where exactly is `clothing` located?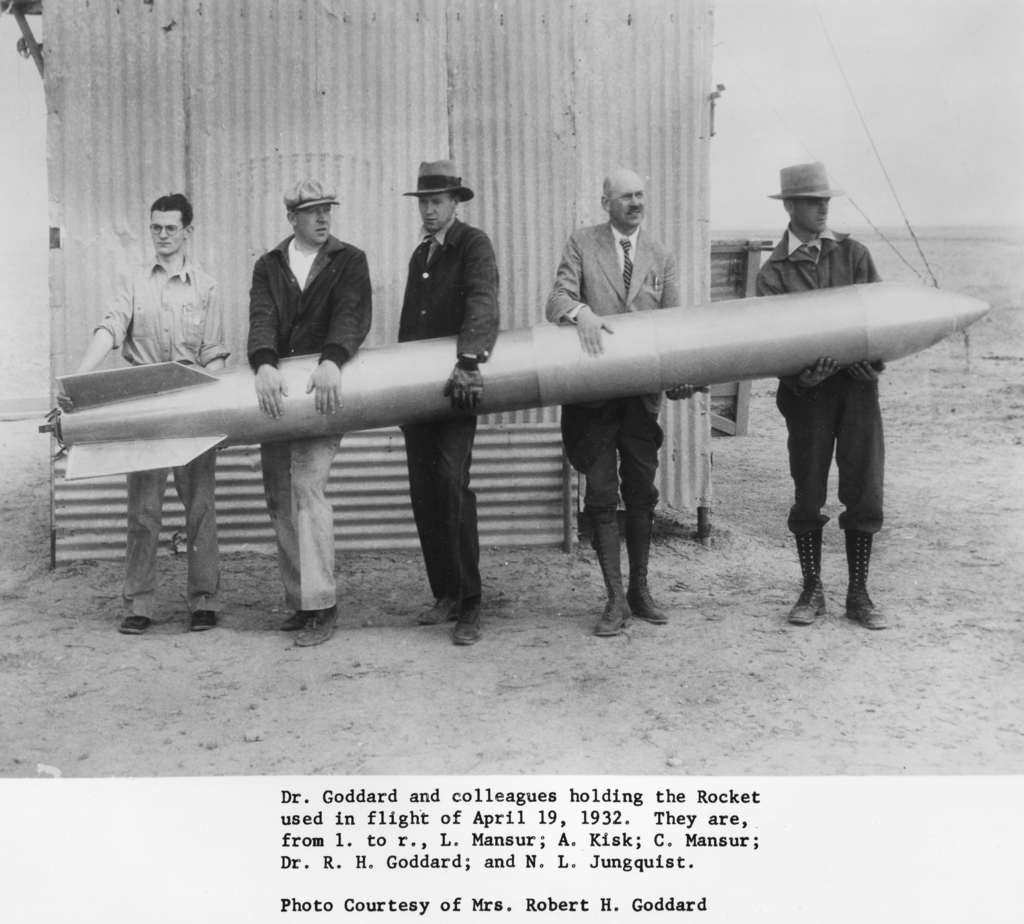
Its bounding box is 244 220 374 612.
